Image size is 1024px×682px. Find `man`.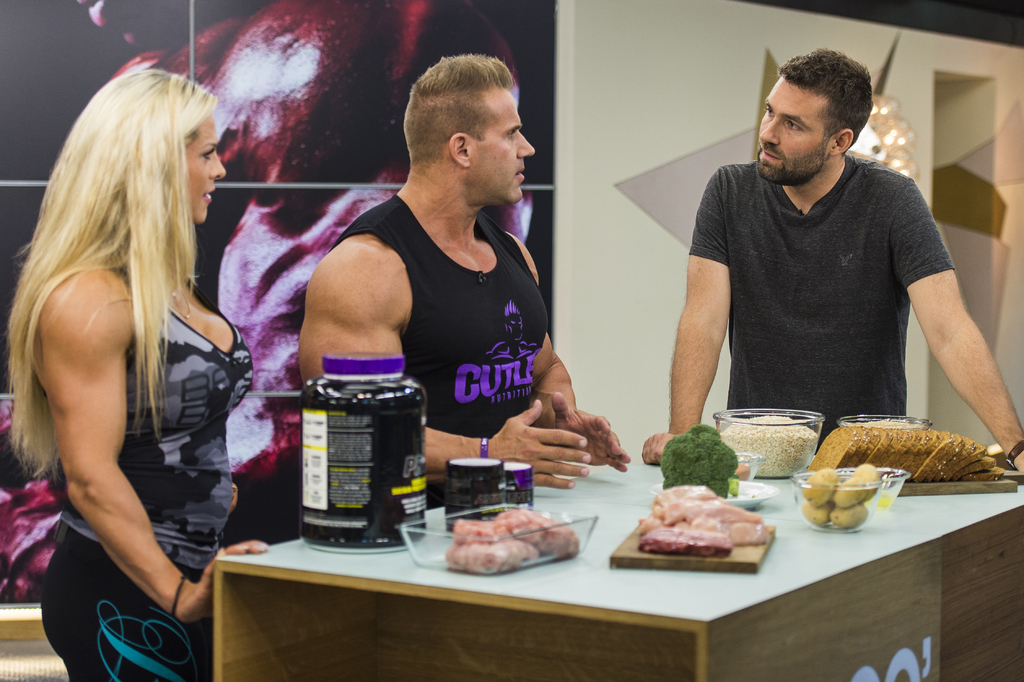
Rect(673, 54, 992, 450).
